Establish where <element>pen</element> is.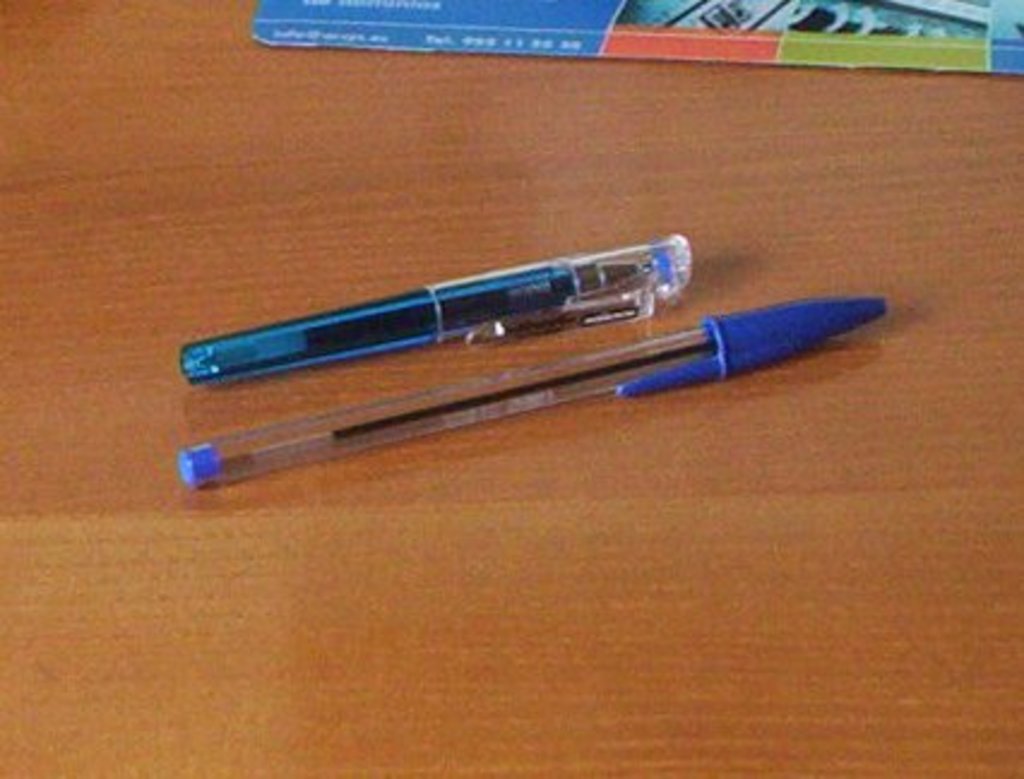
Established at crop(175, 296, 887, 495).
